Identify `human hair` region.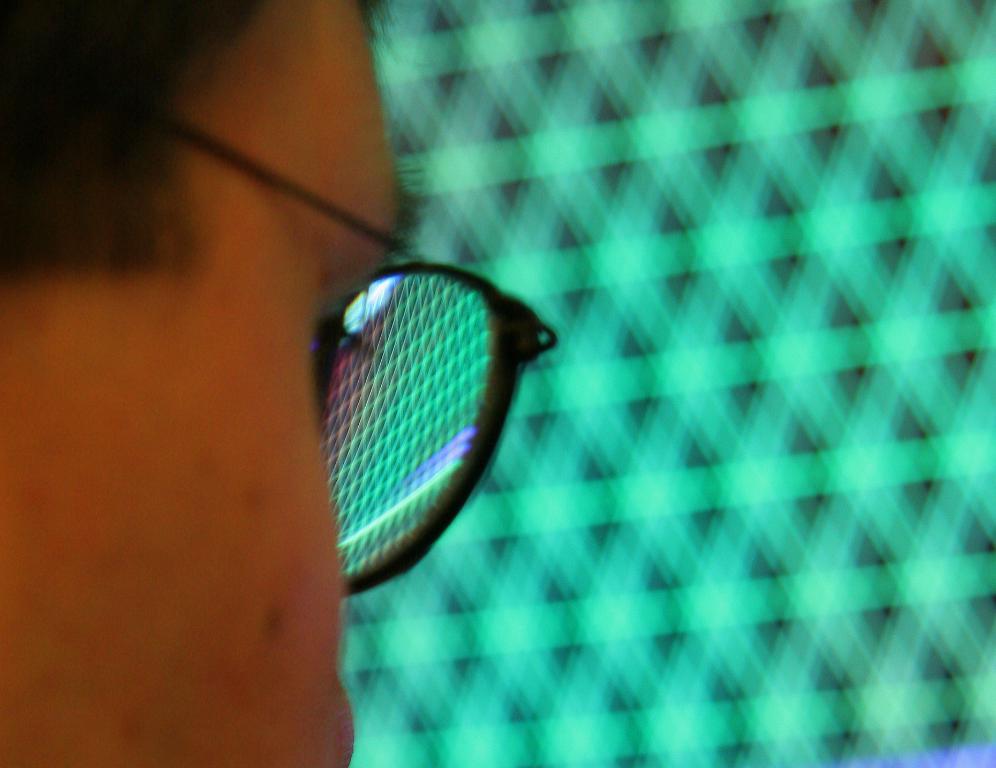
Region: <bbox>1, 0, 385, 286</bbox>.
